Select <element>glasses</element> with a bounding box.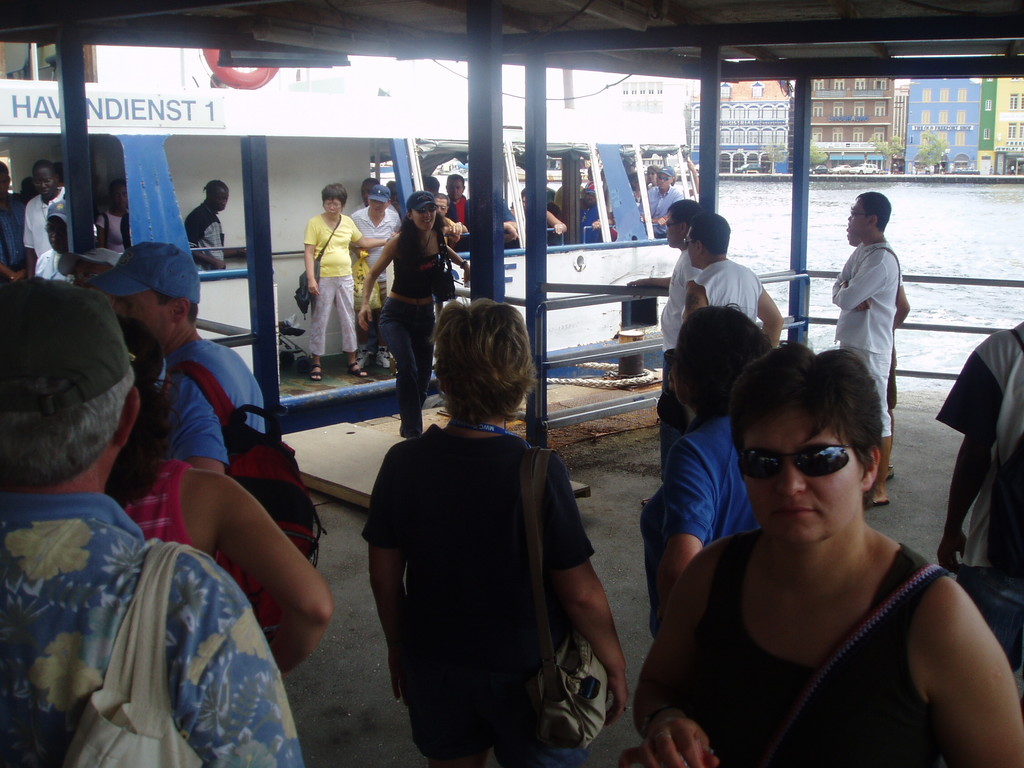
locate(678, 237, 694, 250).
